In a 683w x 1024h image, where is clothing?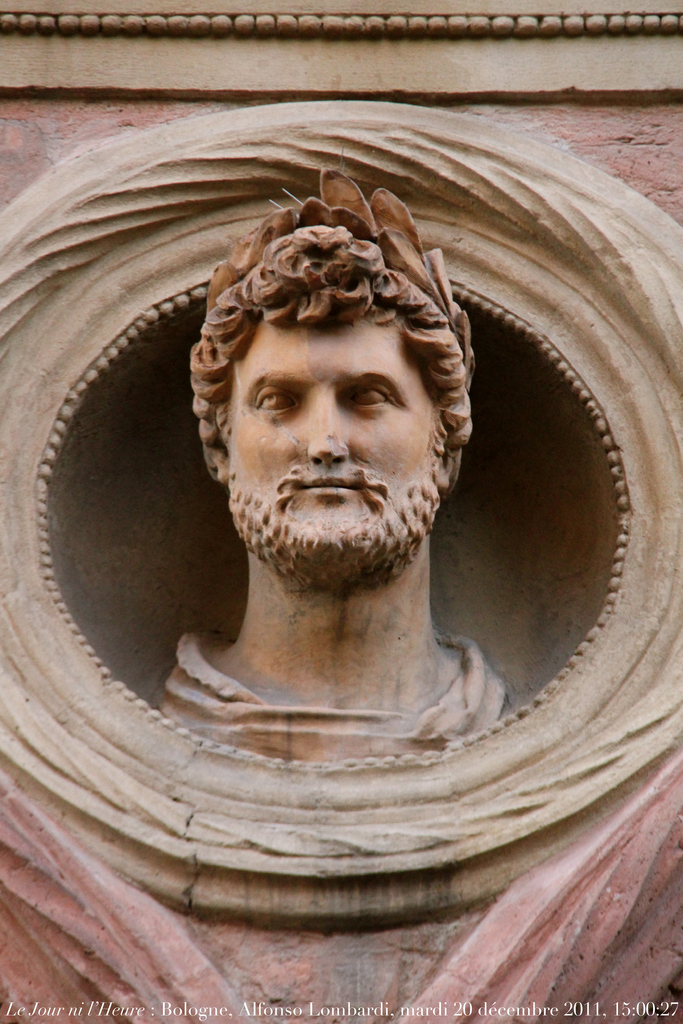
157, 627, 520, 756.
